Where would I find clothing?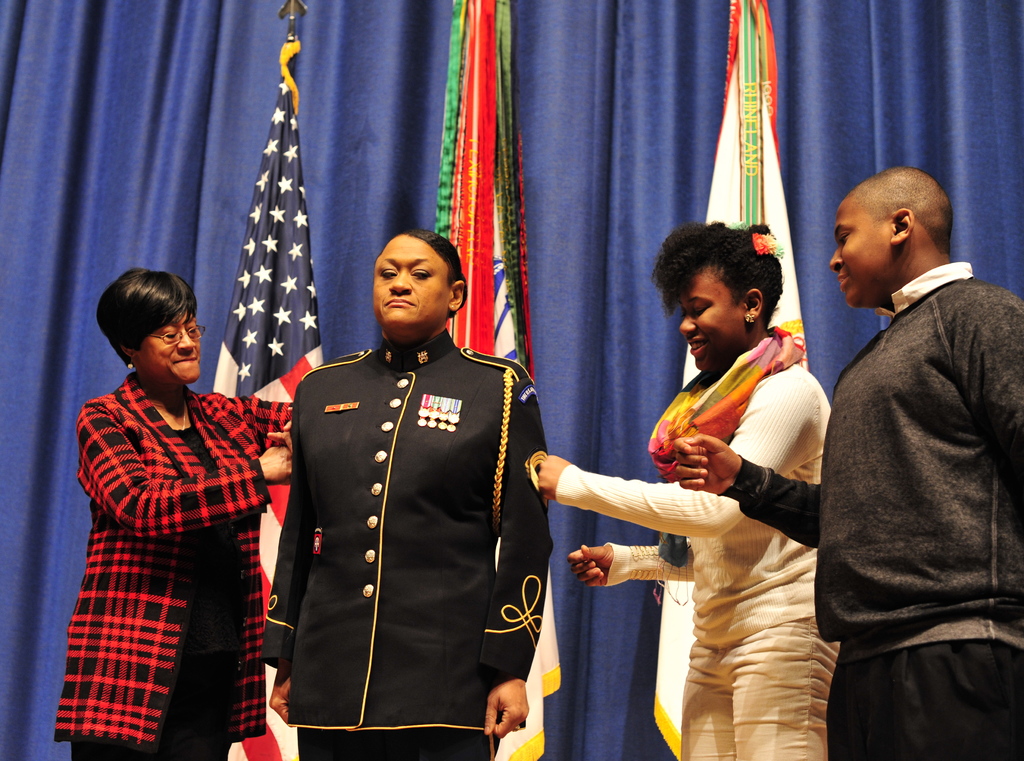
At <region>551, 362, 833, 758</region>.
